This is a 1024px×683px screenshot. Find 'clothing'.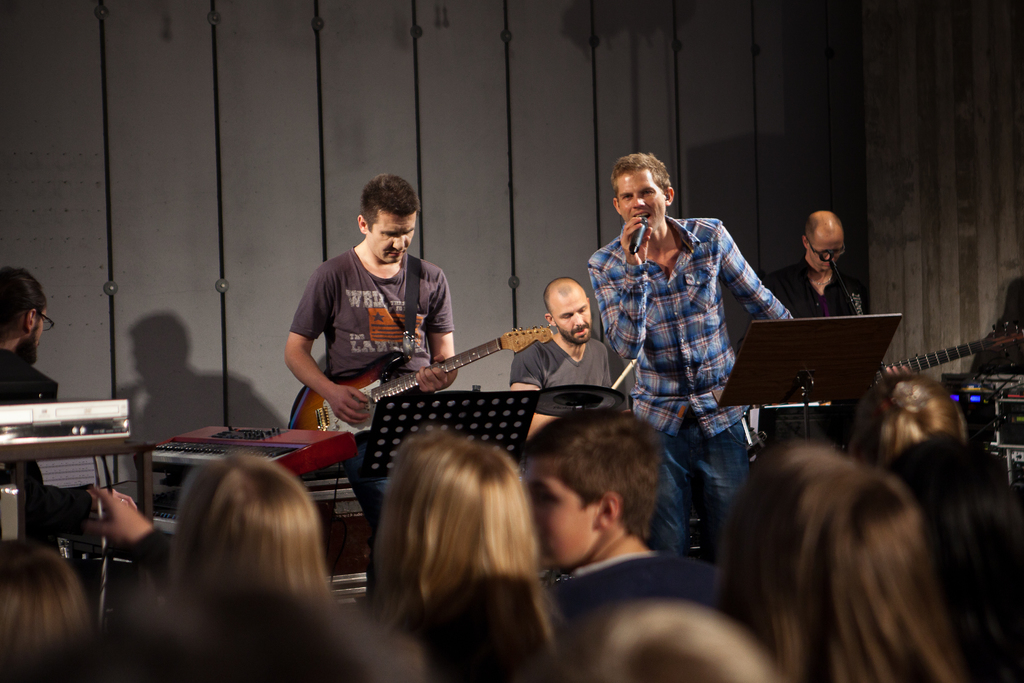
Bounding box: (left=578, top=210, right=799, bottom=557).
